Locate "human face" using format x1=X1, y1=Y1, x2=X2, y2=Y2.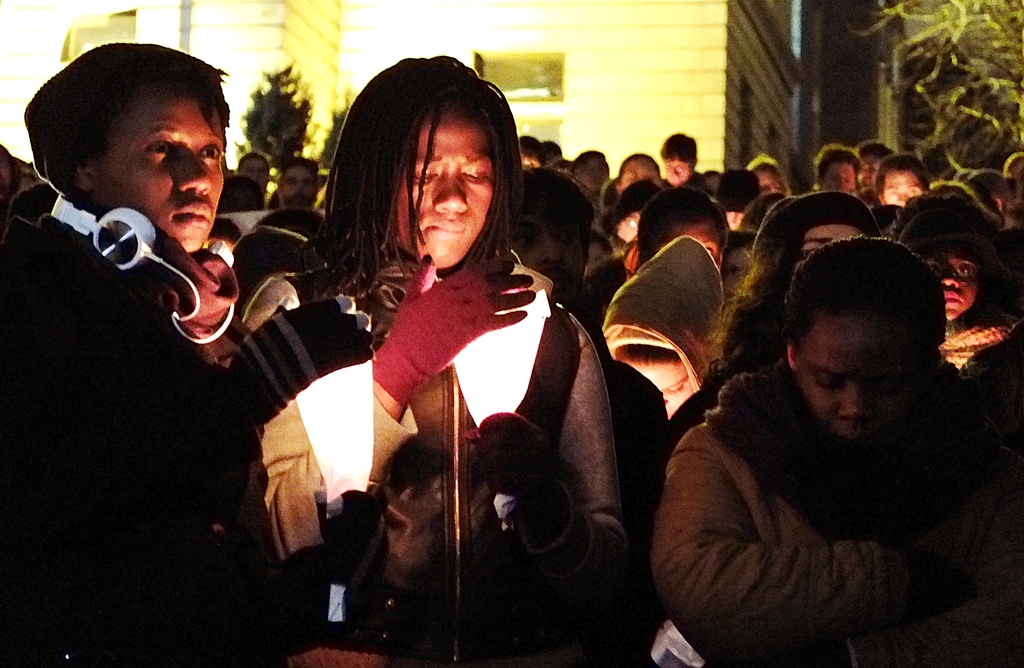
x1=621, y1=157, x2=661, y2=191.
